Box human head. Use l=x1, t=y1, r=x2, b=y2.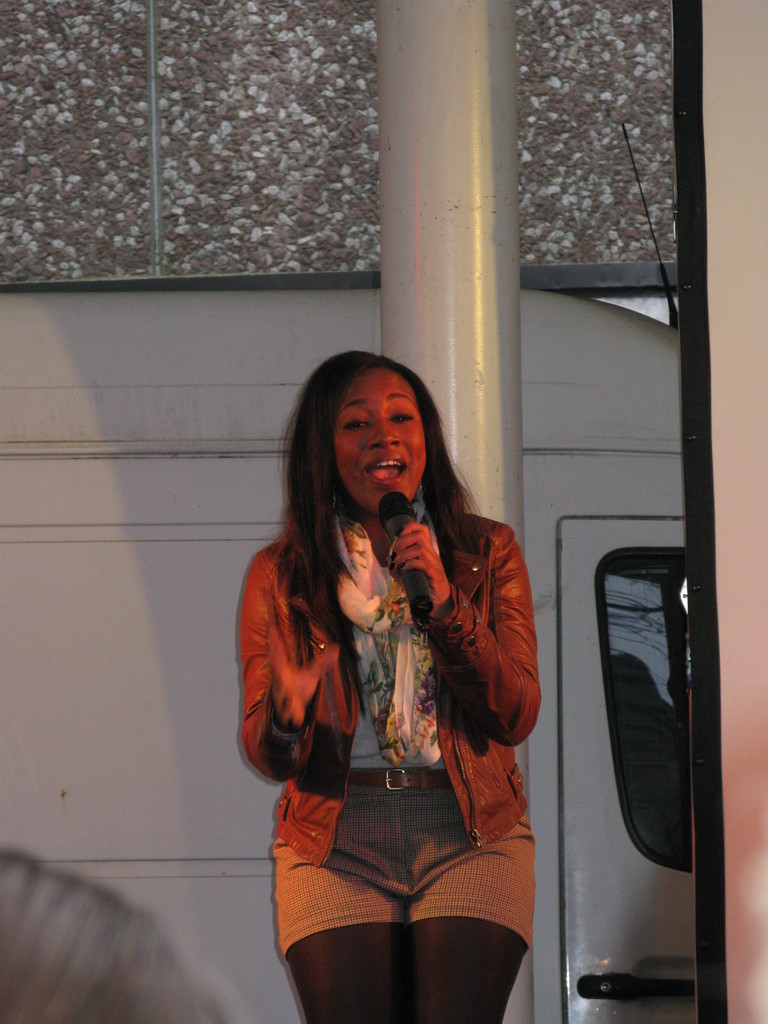
l=304, t=349, r=449, b=502.
